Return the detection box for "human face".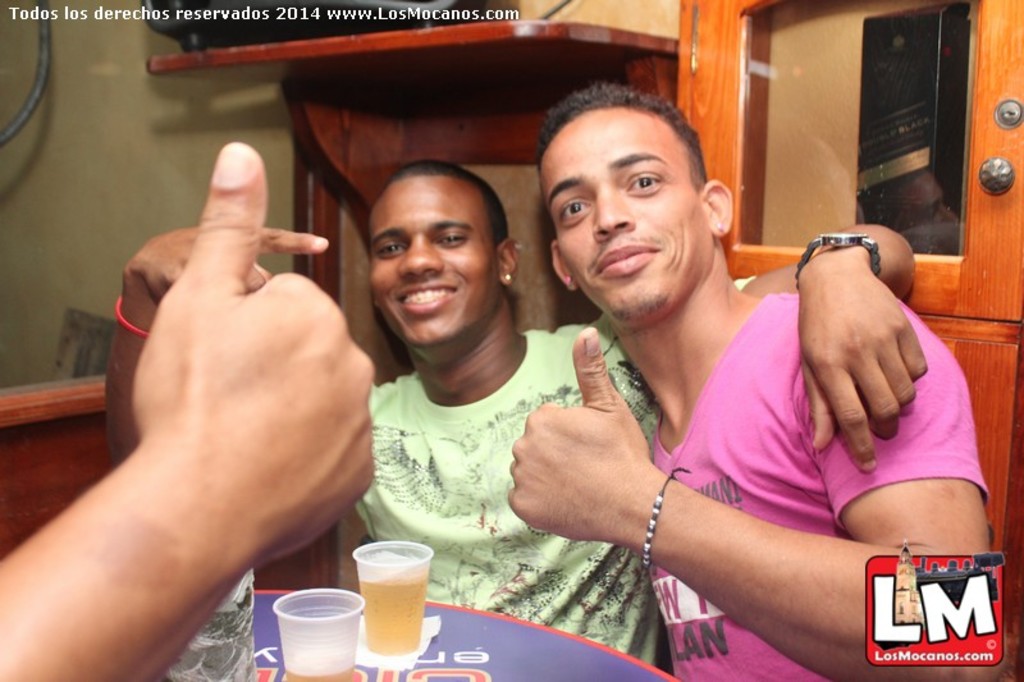
select_region(369, 174, 495, 353).
